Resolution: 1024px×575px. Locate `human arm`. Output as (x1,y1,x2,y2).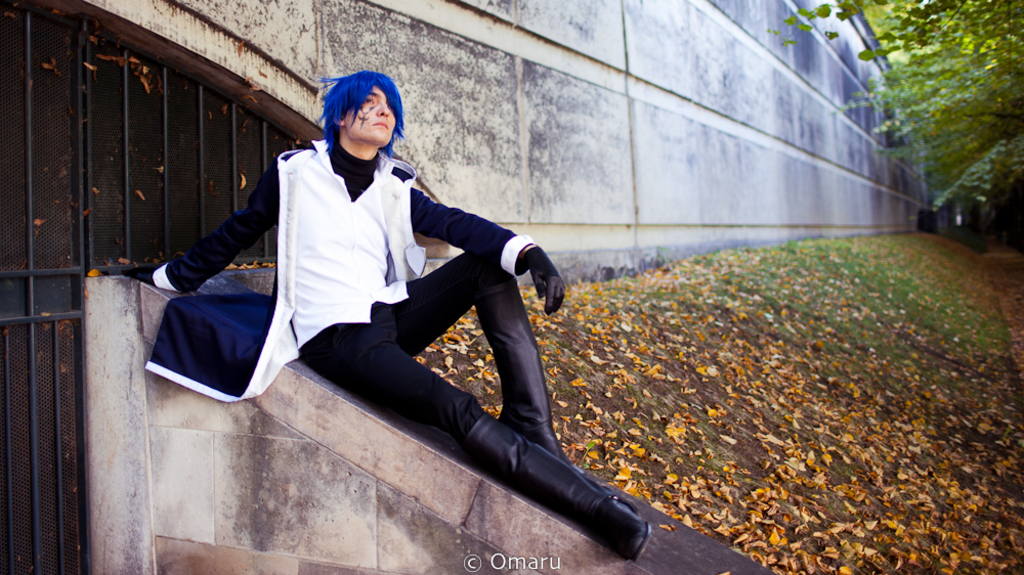
(399,176,562,305).
